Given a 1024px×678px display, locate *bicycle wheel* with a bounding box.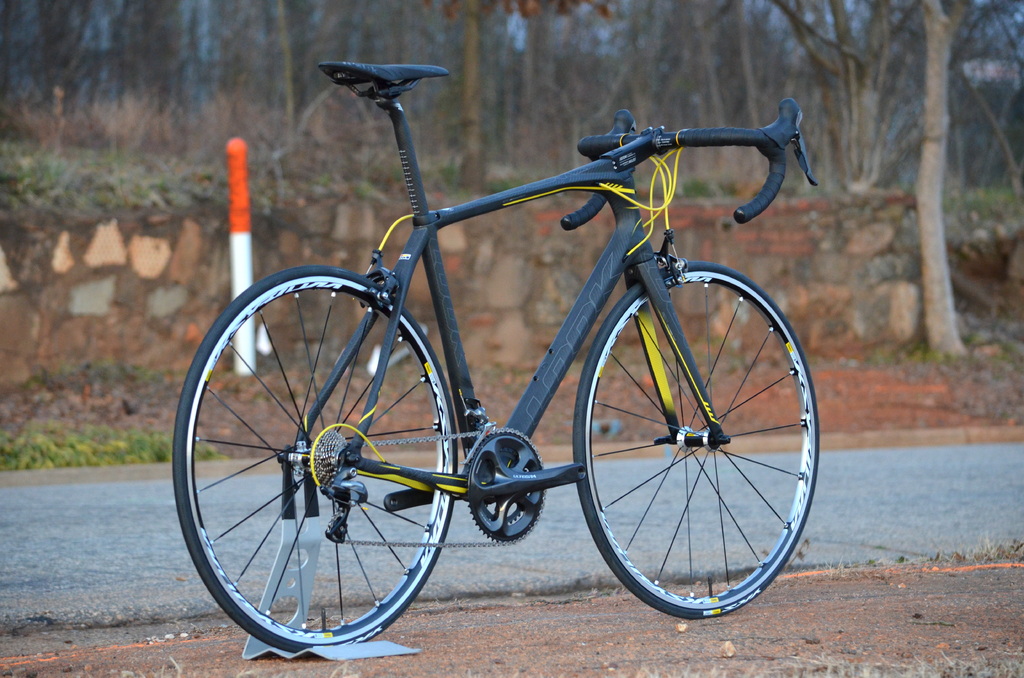
Located: box=[574, 259, 820, 624].
